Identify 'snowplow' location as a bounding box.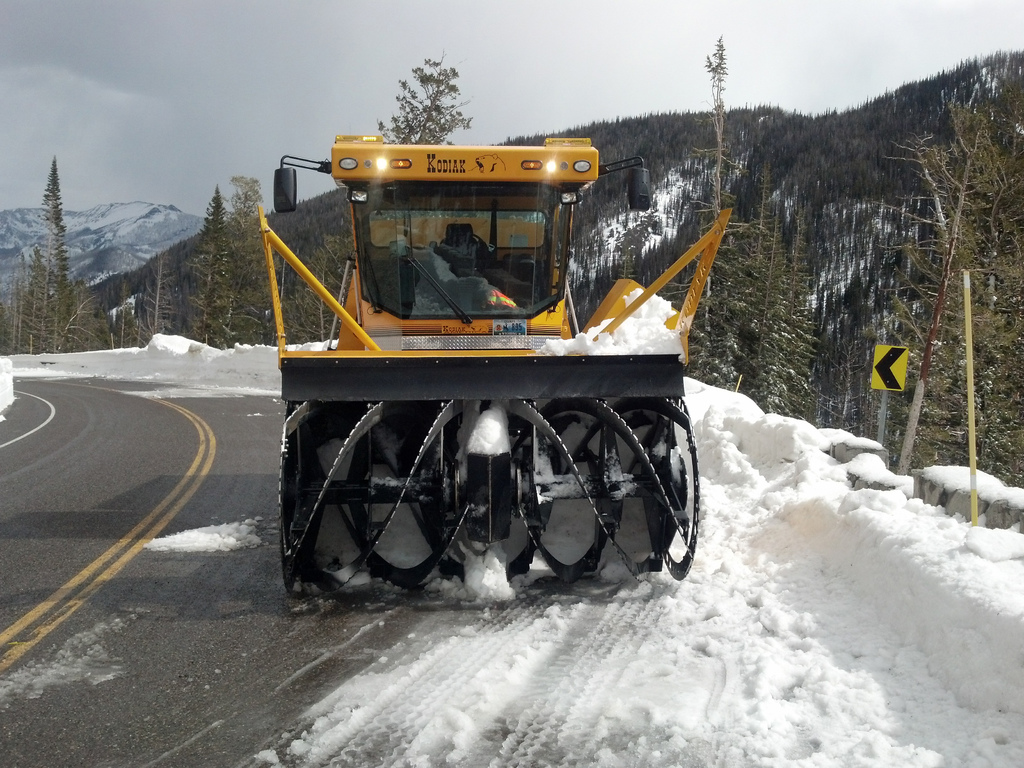
crop(253, 132, 736, 591).
